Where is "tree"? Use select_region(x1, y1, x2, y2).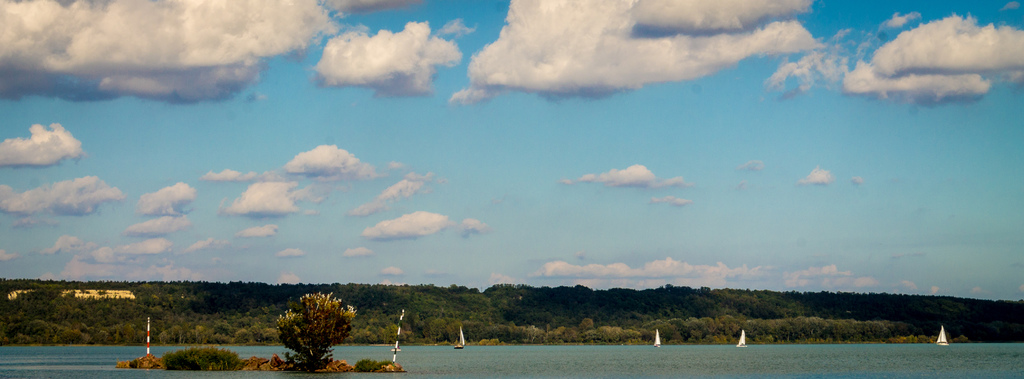
select_region(269, 289, 363, 371).
